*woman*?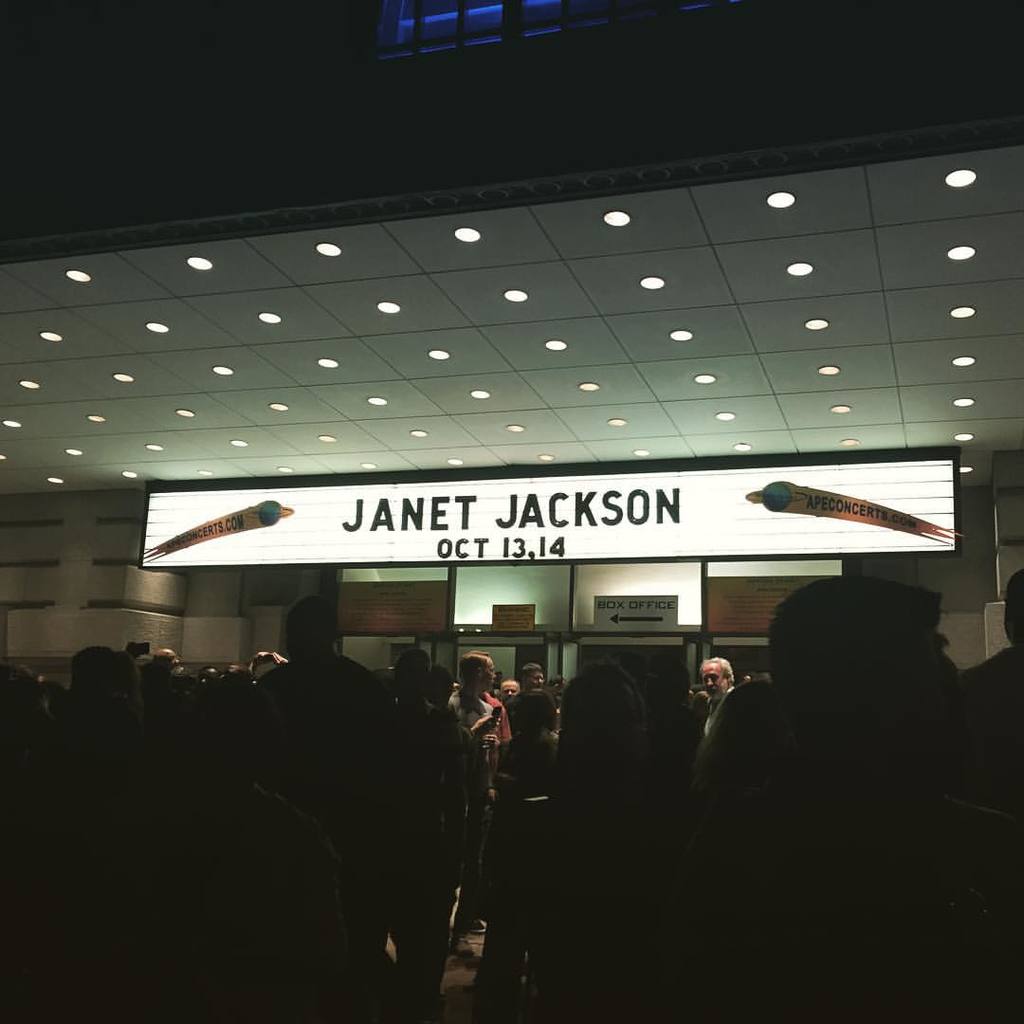
bbox(467, 686, 561, 985)
